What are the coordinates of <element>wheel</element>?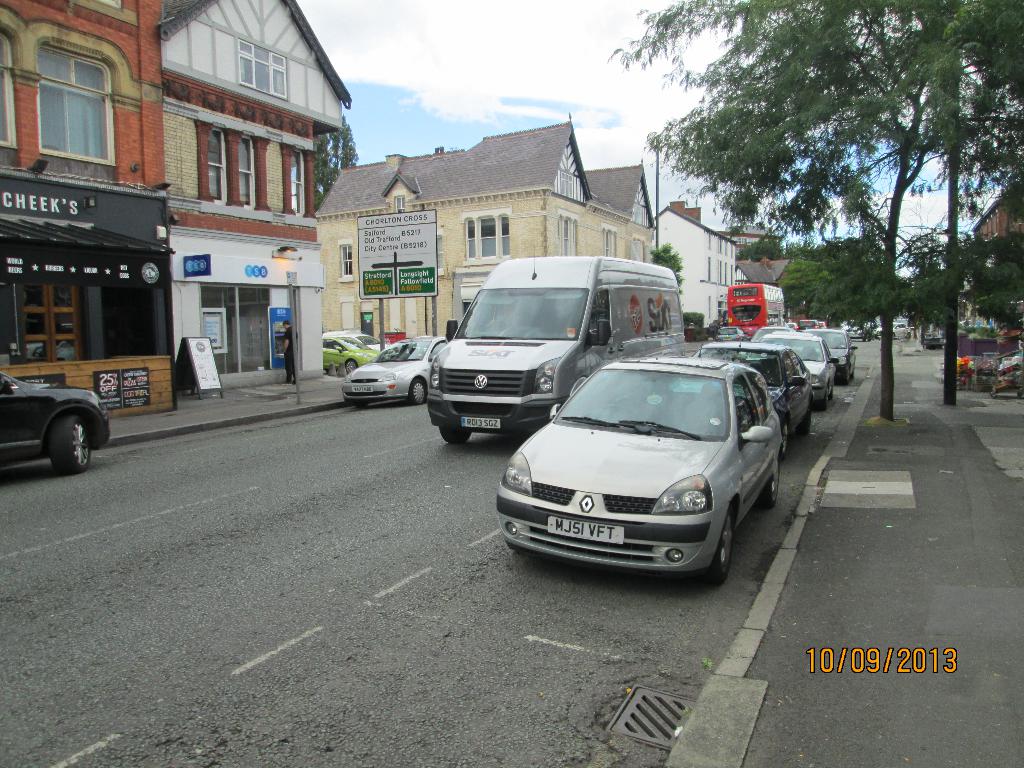
l=45, t=410, r=95, b=479.
